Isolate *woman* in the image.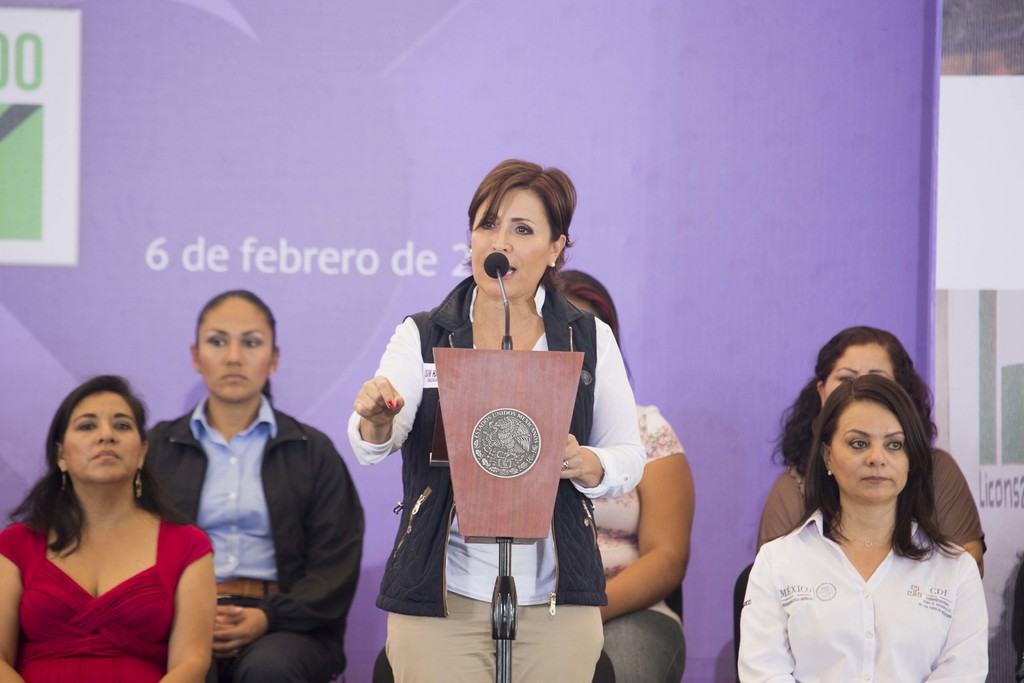
Isolated region: (left=127, top=286, right=369, bottom=682).
